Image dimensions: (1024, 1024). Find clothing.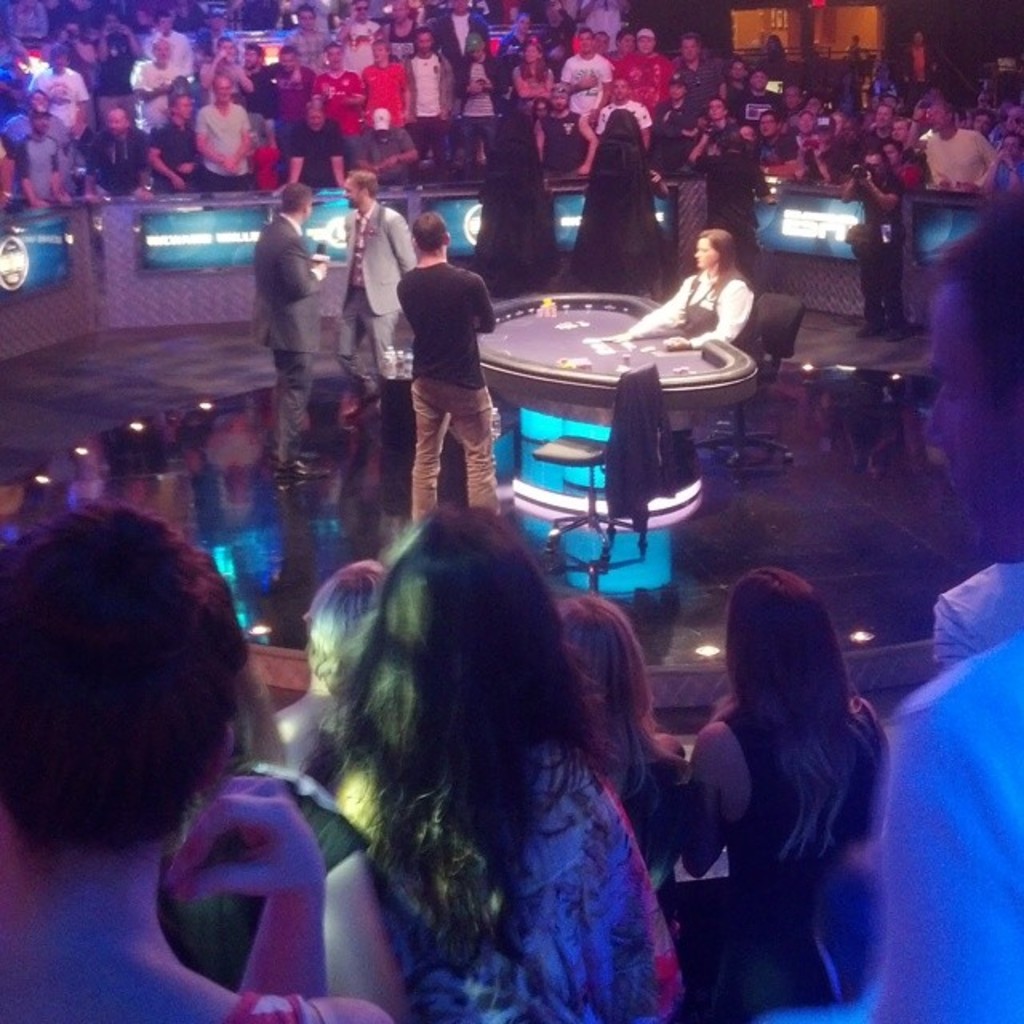
detection(877, 557, 1022, 1022).
